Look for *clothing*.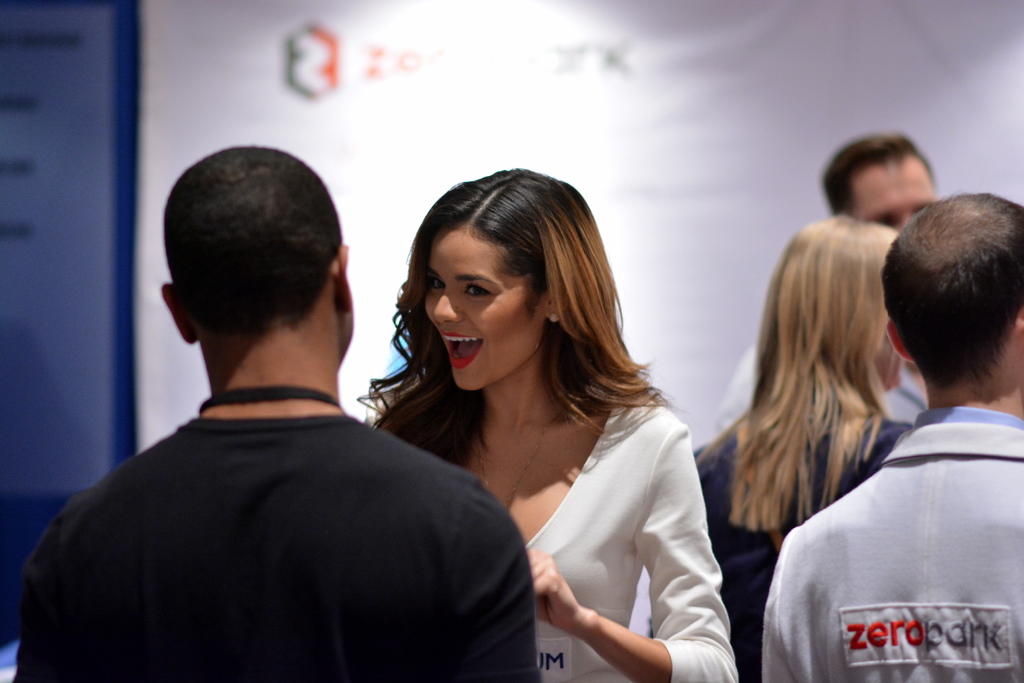
Found: 709/314/948/426.
